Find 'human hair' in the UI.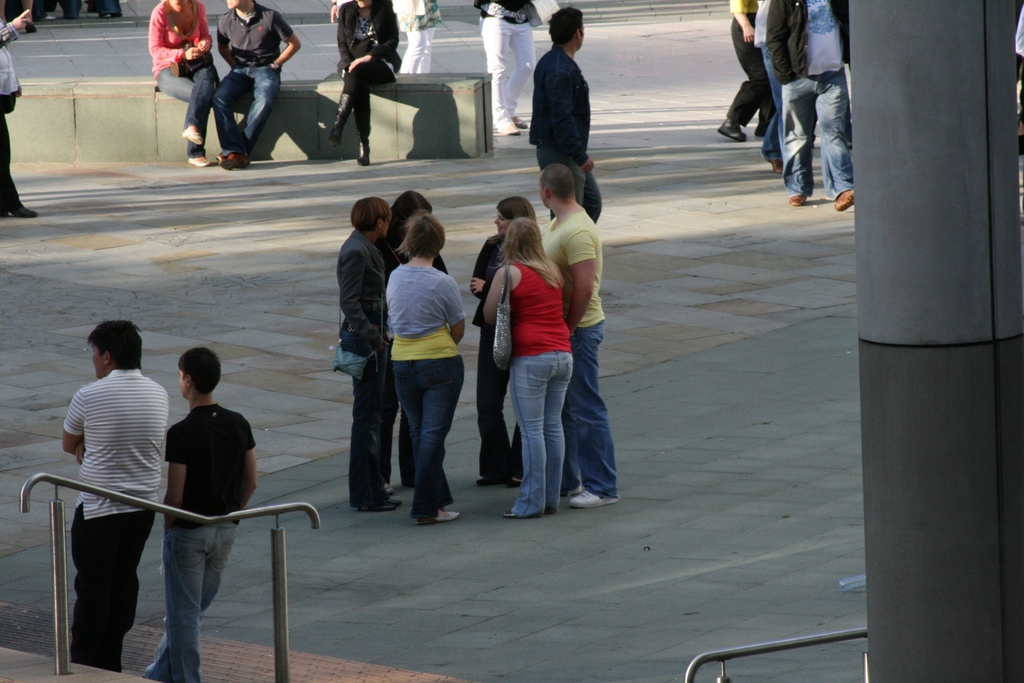
UI element at (x1=84, y1=317, x2=144, y2=370).
